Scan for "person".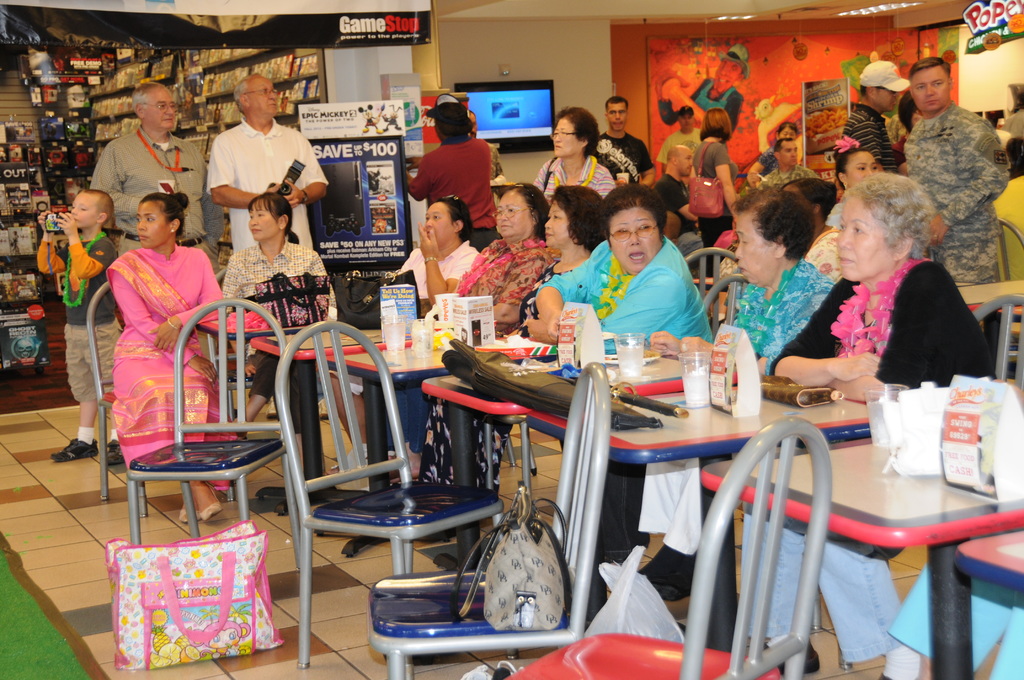
Scan result: BBox(395, 181, 601, 490).
